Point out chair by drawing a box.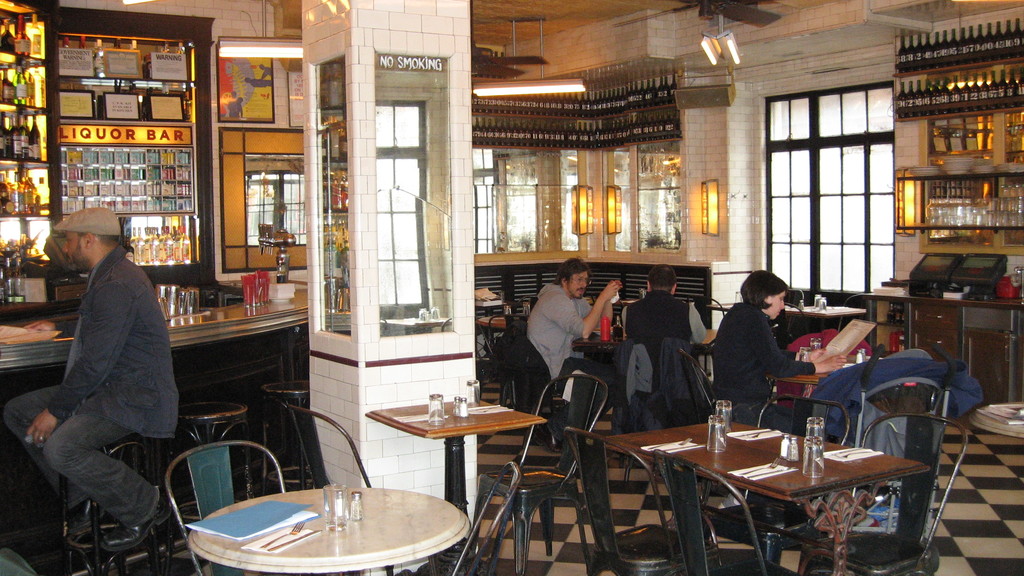
<bbox>703, 392, 850, 575</bbox>.
